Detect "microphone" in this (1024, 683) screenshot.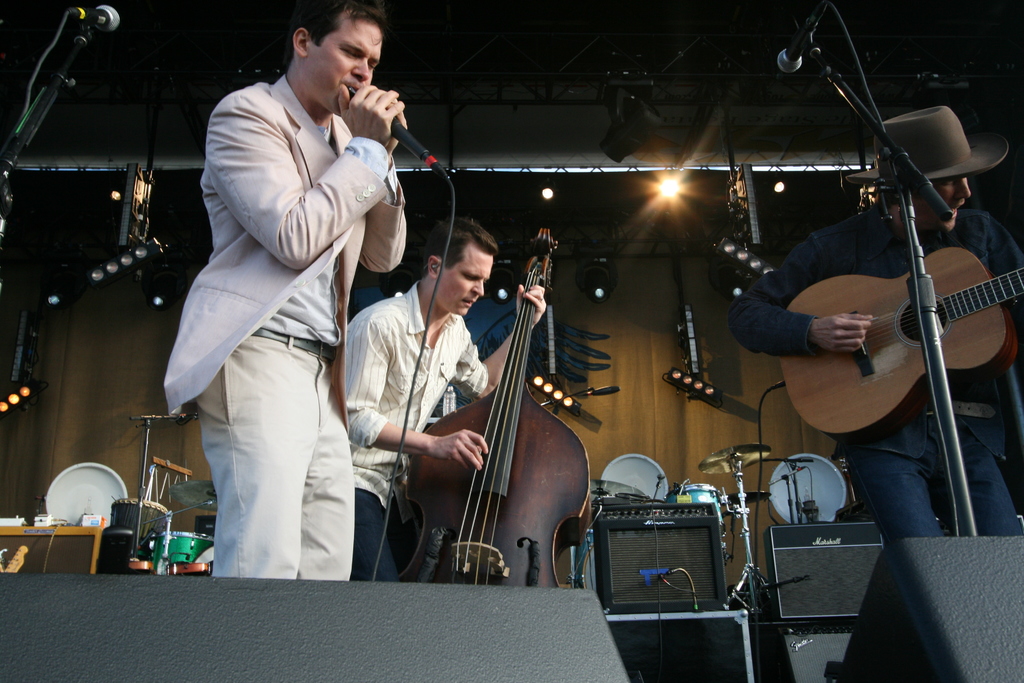
Detection: <region>63, 2, 123, 37</region>.
